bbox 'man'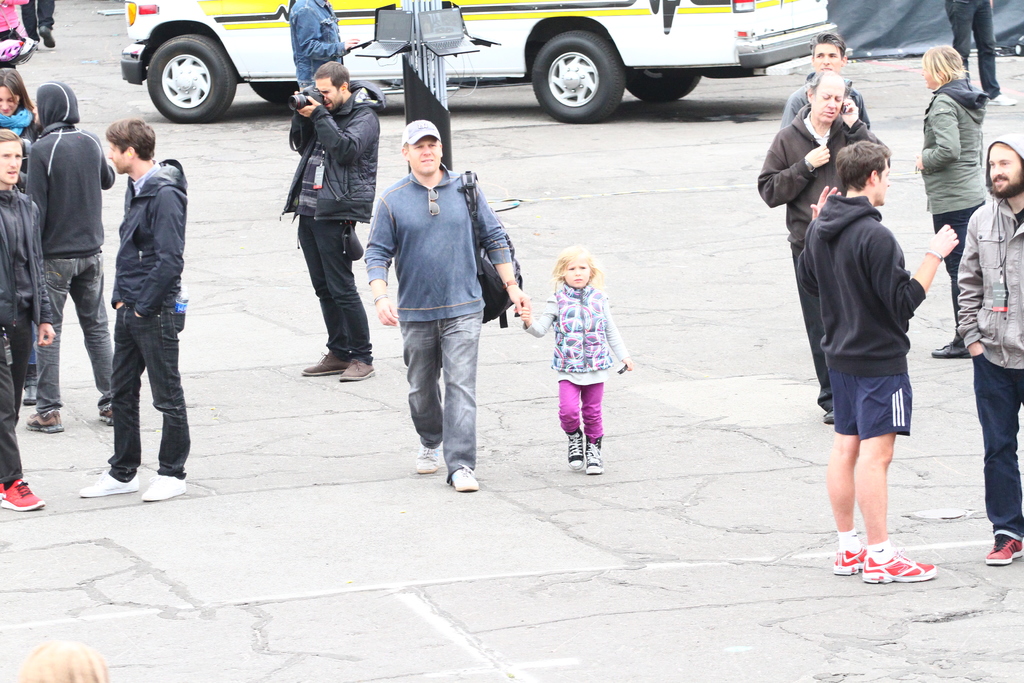
275,60,383,378
